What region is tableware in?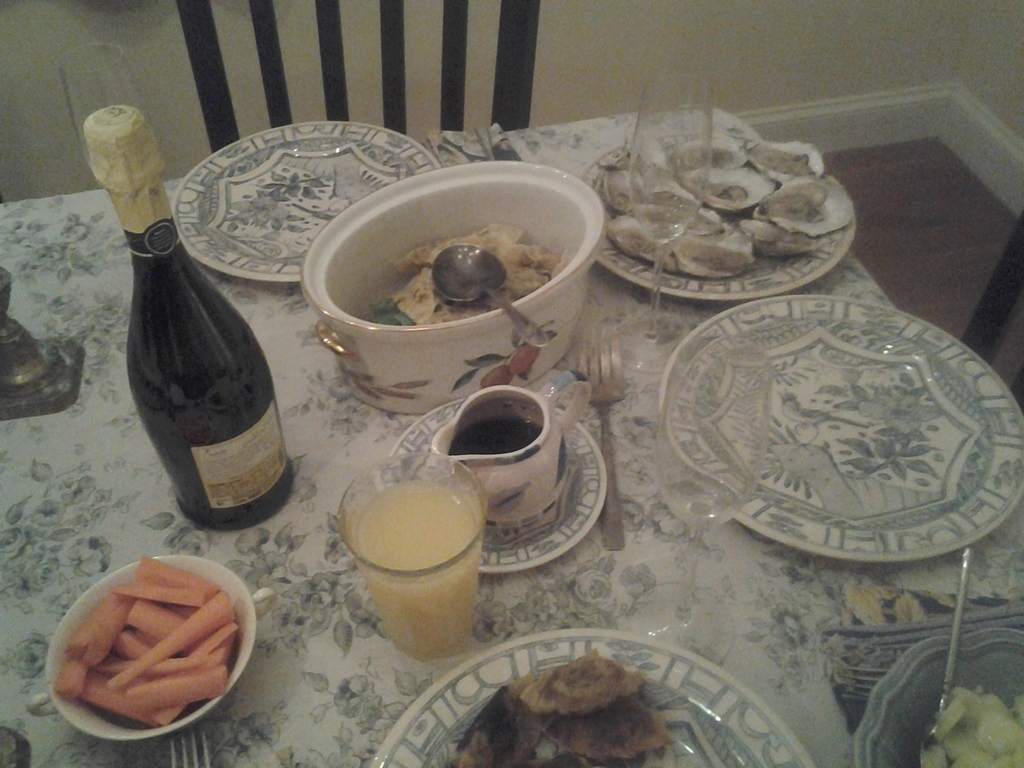
region(431, 387, 591, 547).
